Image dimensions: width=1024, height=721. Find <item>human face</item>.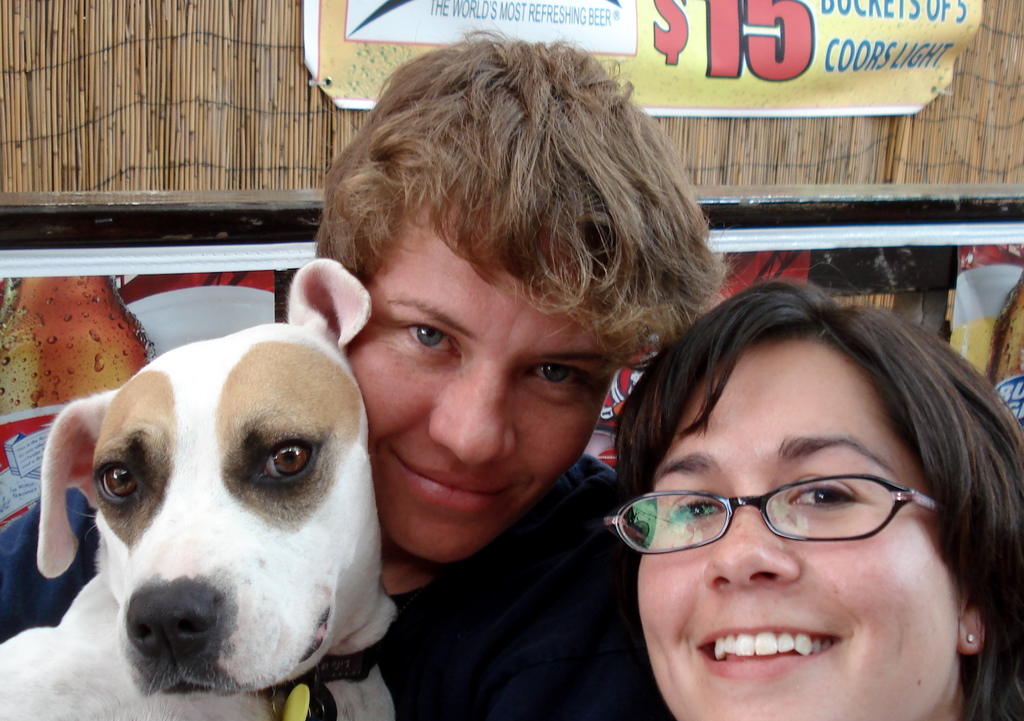
region(344, 206, 620, 565).
